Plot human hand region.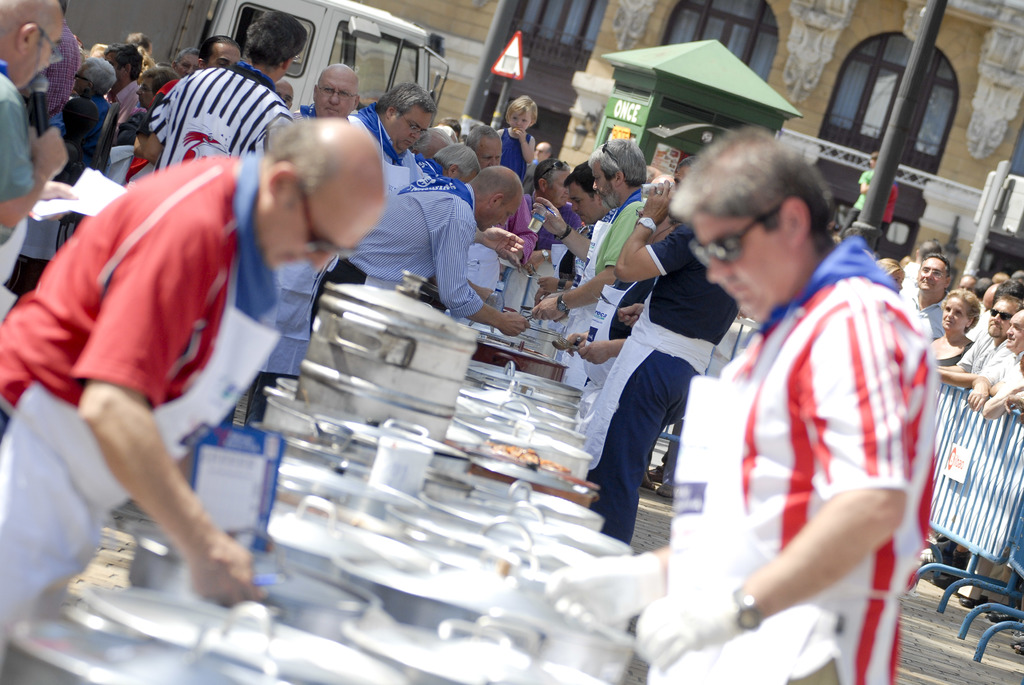
Plotted at 529,295,568,322.
